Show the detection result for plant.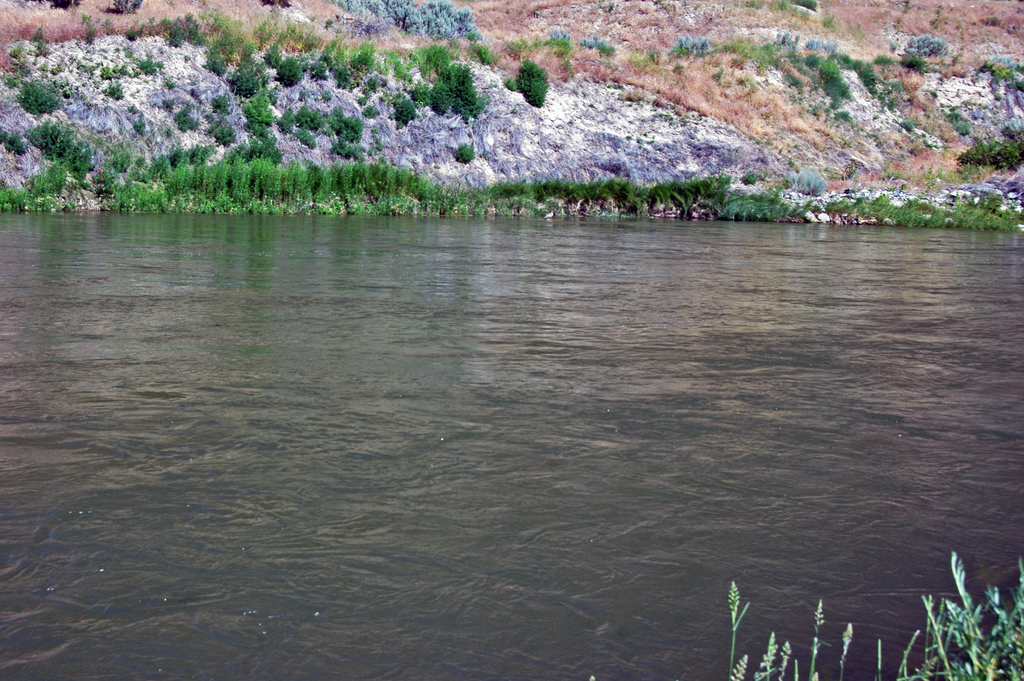
462,25,496,46.
